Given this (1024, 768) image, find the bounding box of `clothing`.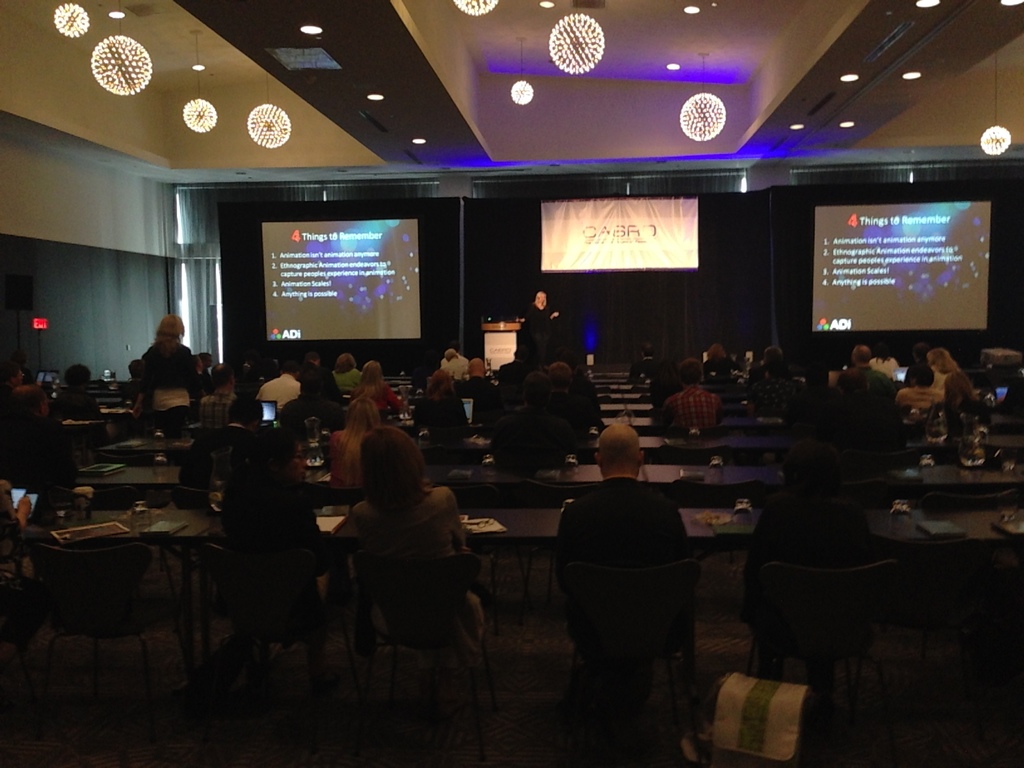
l=329, t=367, r=364, b=395.
